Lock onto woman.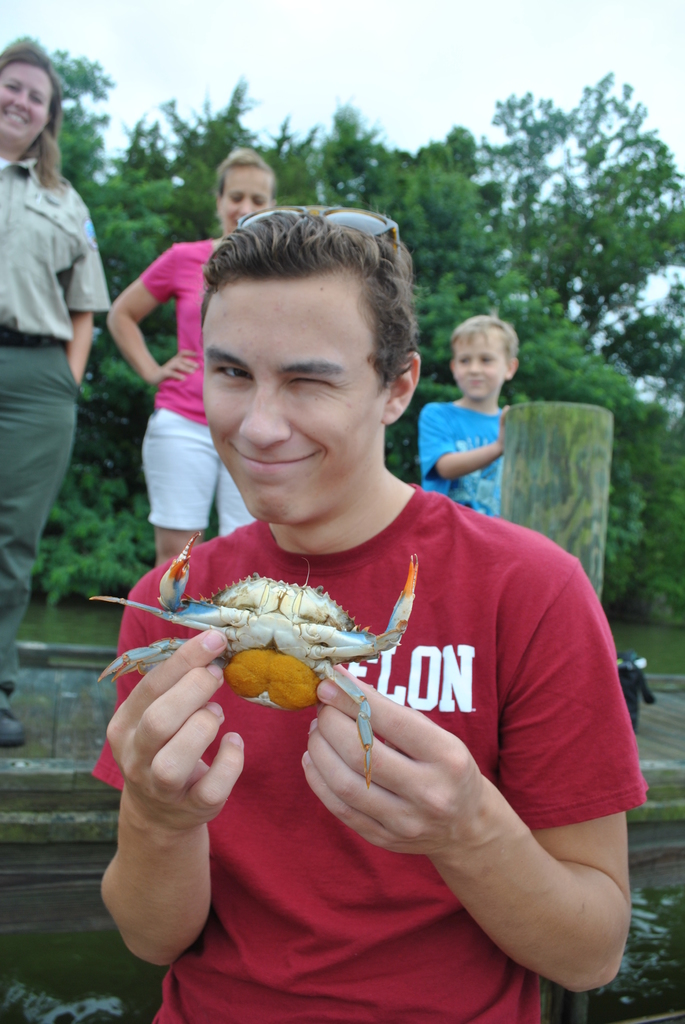
Locked: 107:148:287:568.
